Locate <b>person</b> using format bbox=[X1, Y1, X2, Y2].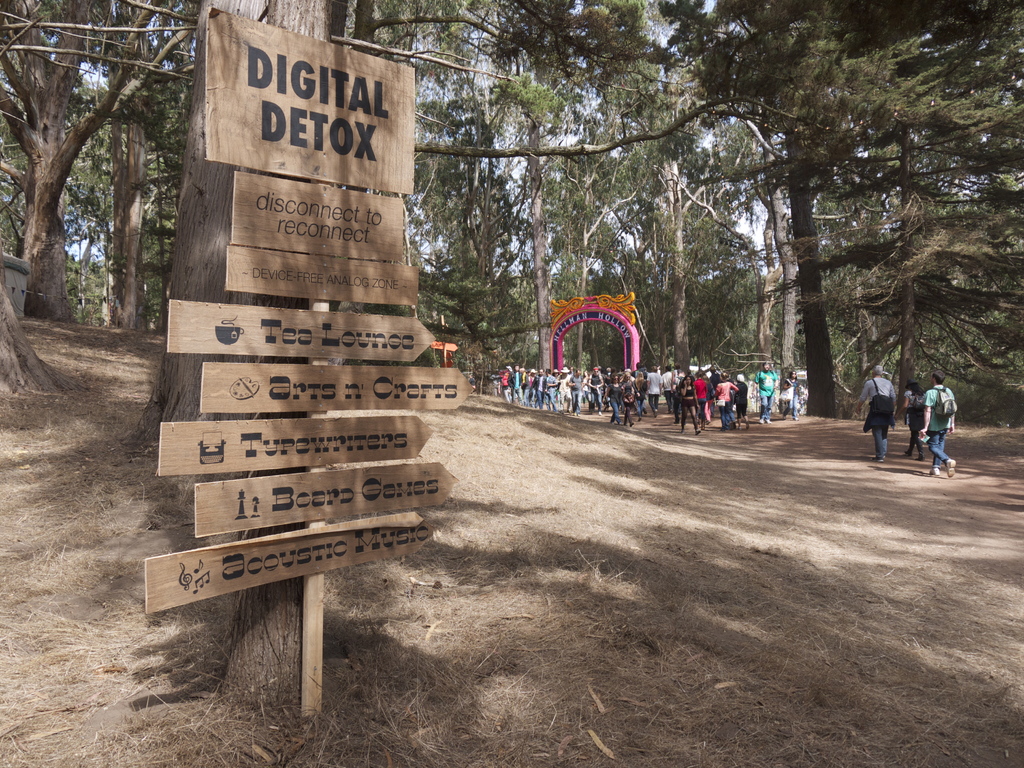
bbox=[922, 374, 967, 470].
